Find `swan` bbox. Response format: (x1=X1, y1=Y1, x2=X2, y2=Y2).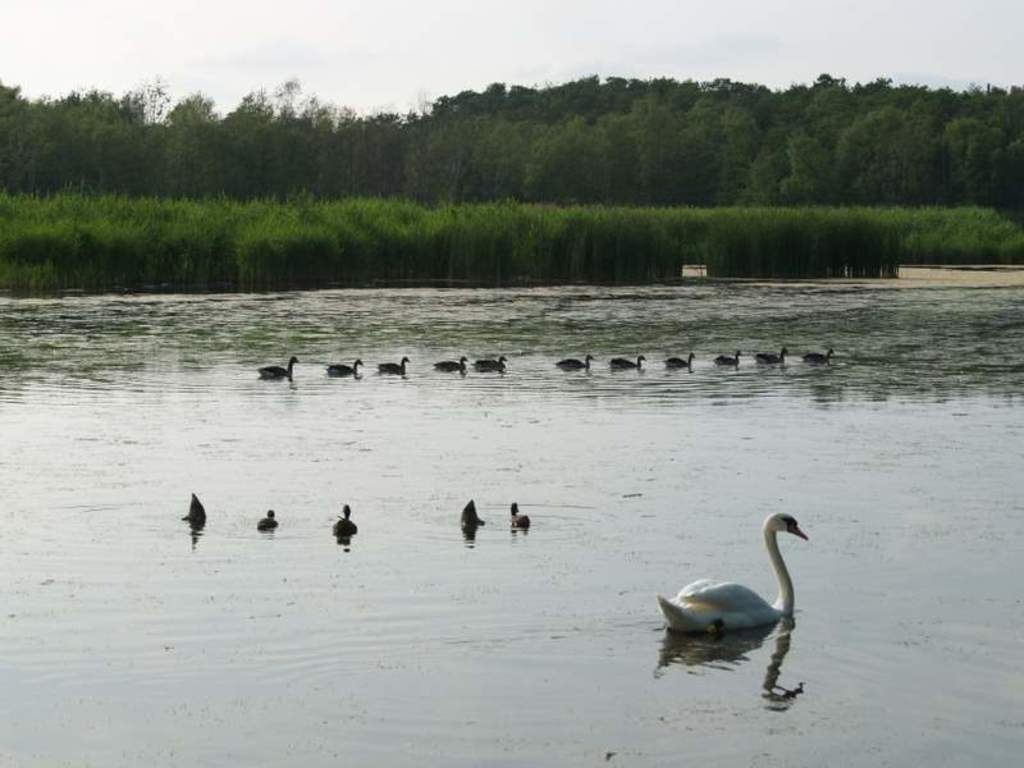
(x1=325, y1=356, x2=366, y2=378).
